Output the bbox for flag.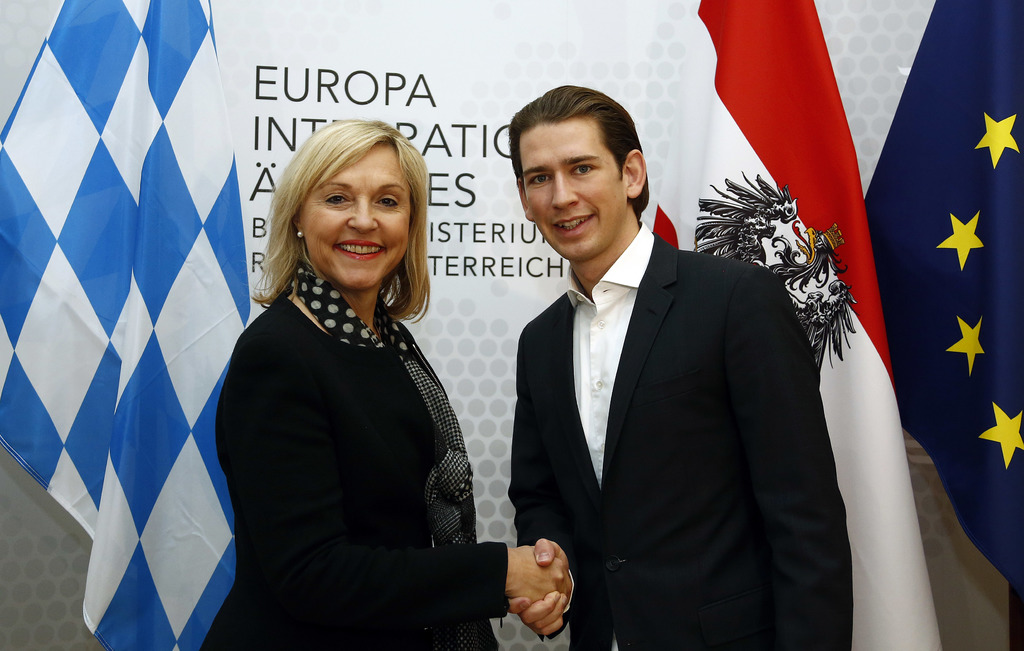
840,0,1021,650.
